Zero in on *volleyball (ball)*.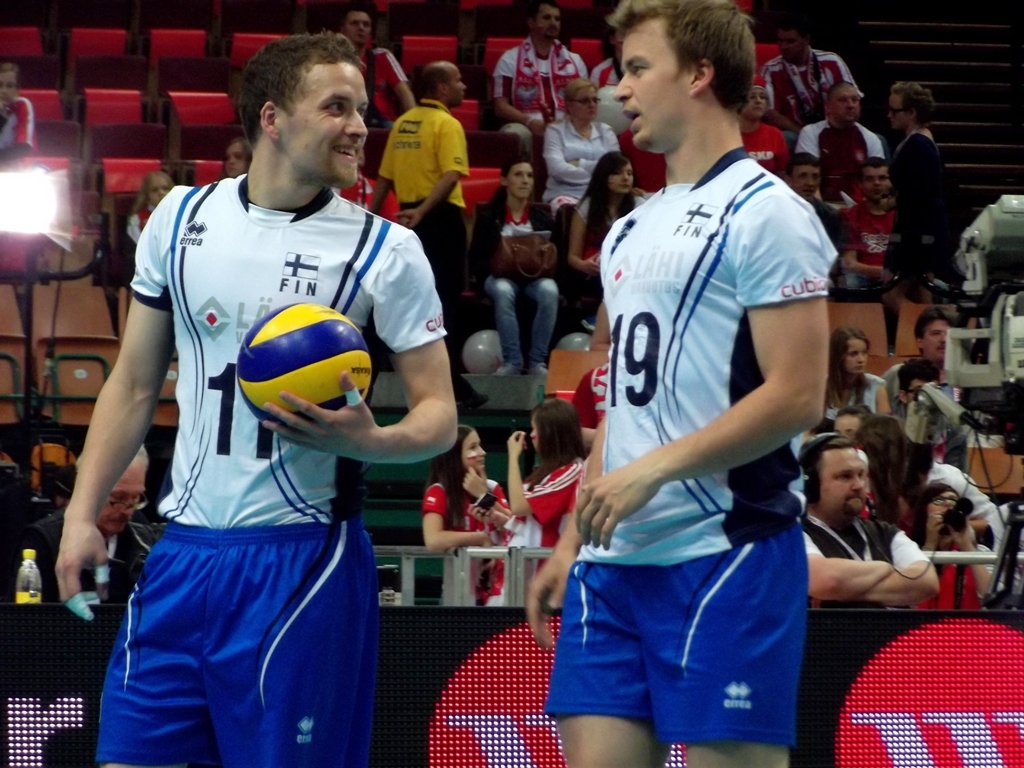
Zeroed in: x1=234, y1=299, x2=374, y2=431.
